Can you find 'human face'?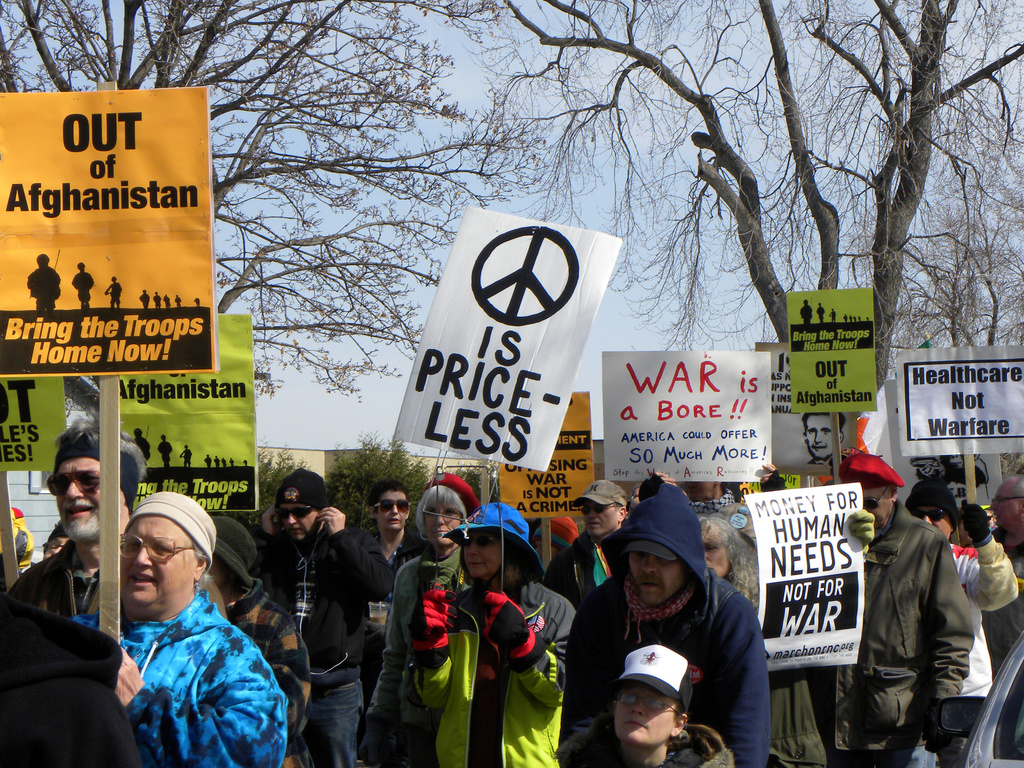
Yes, bounding box: bbox=[635, 557, 687, 603].
